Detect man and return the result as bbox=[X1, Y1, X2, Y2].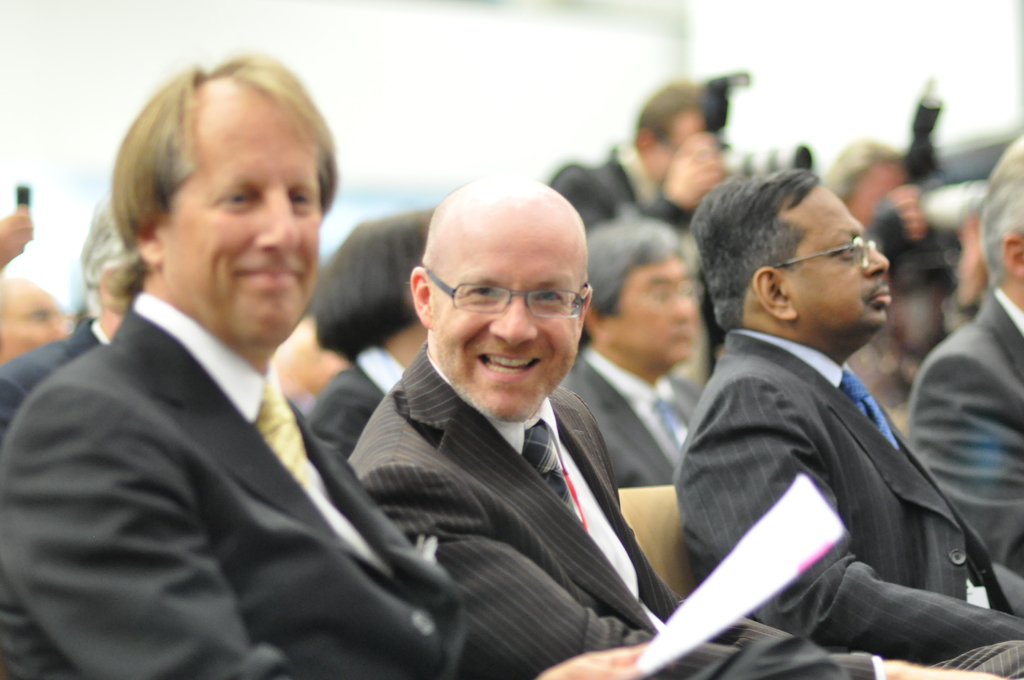
bbox=[345, 172, 1015, 679].
